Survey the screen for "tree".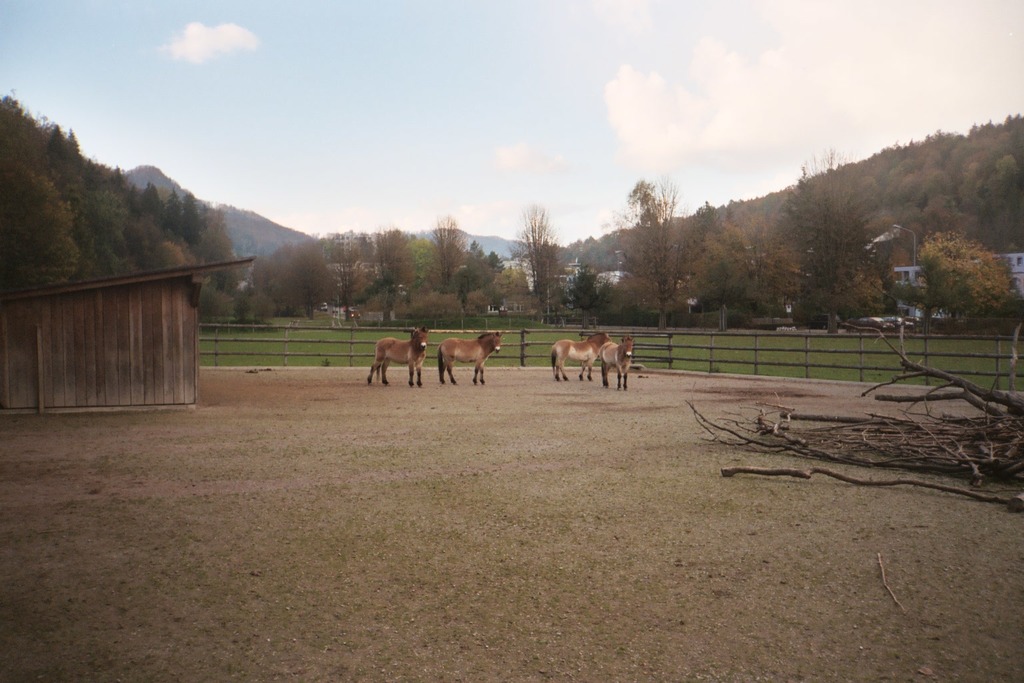
Survey found: box(438, 211, 480, 319).
